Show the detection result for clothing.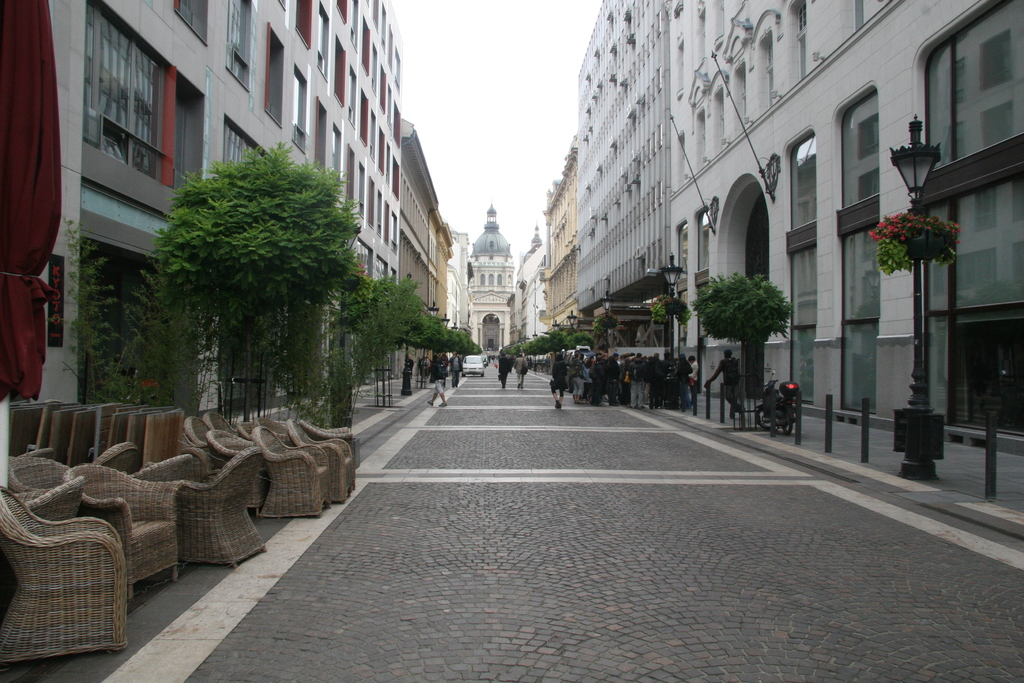
locate(712, 357, 746, 417).
